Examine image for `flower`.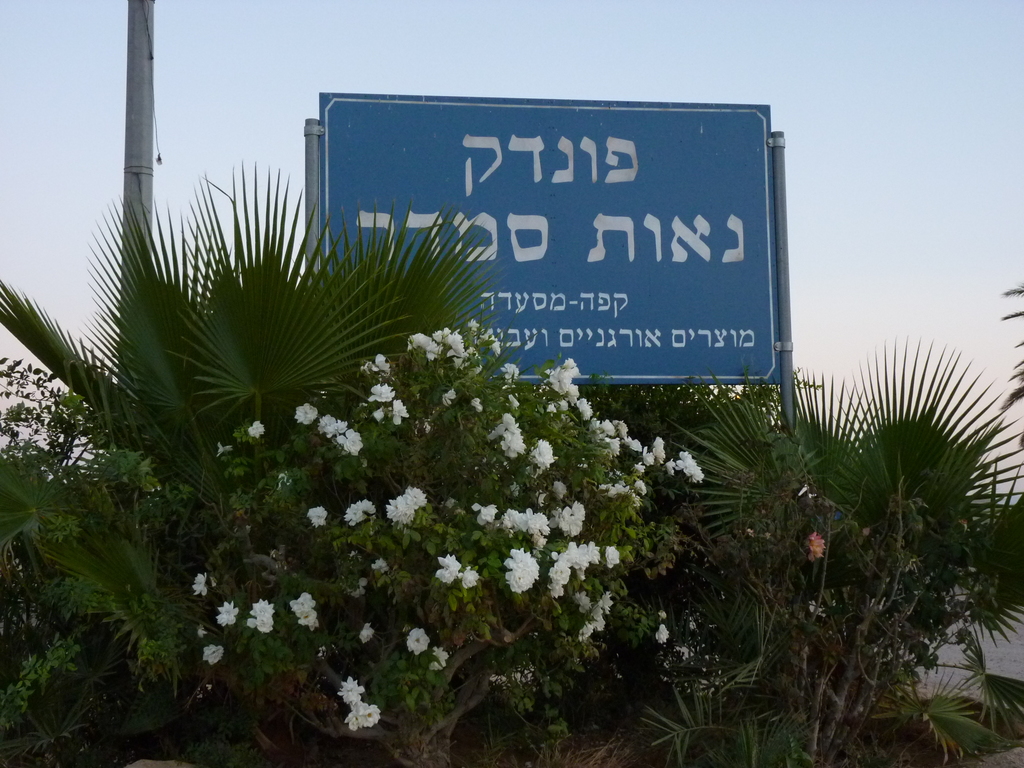
Examination result: 216, 440, 234, 460.
